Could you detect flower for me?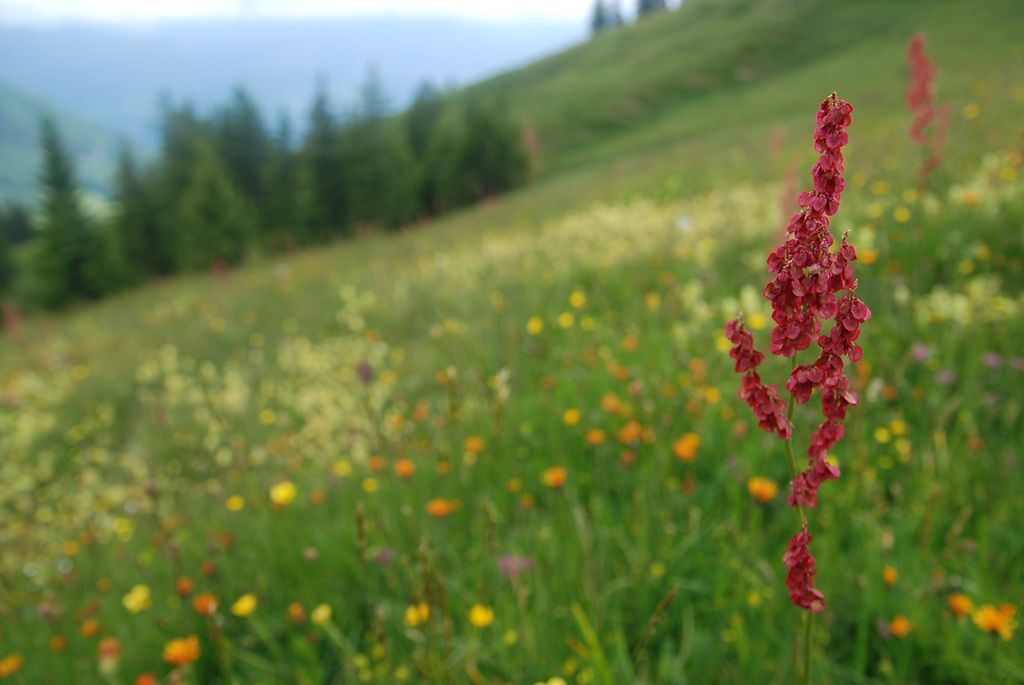
Detection result: (x1=469, y1=606, x2=488, y2=622).
